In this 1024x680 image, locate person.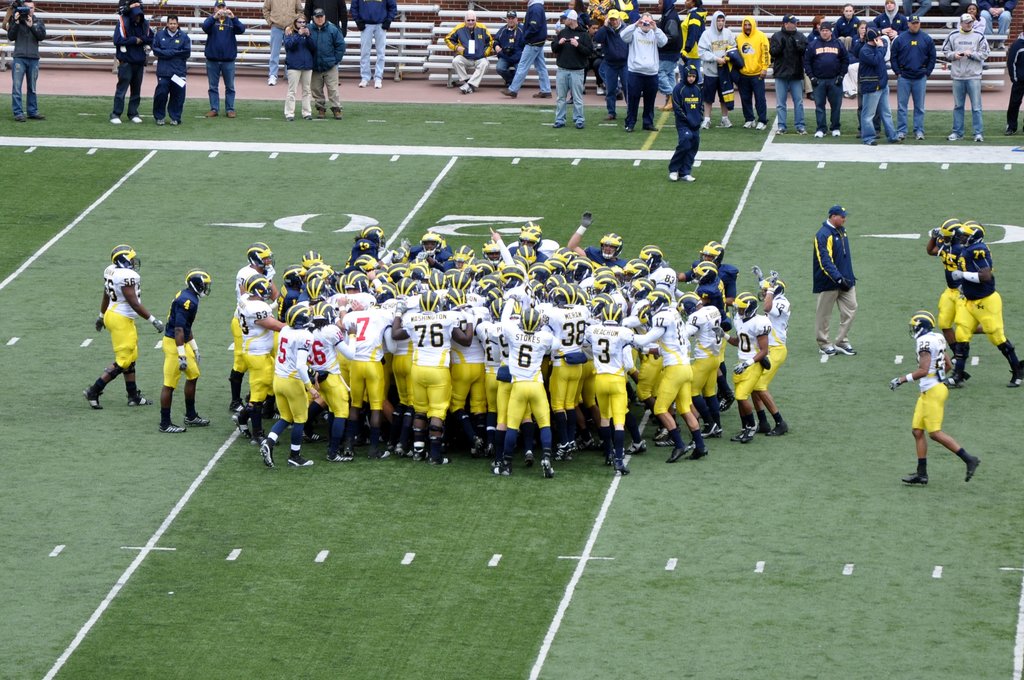
Bounding box: <region>287, 16, 312, 122</region>.
